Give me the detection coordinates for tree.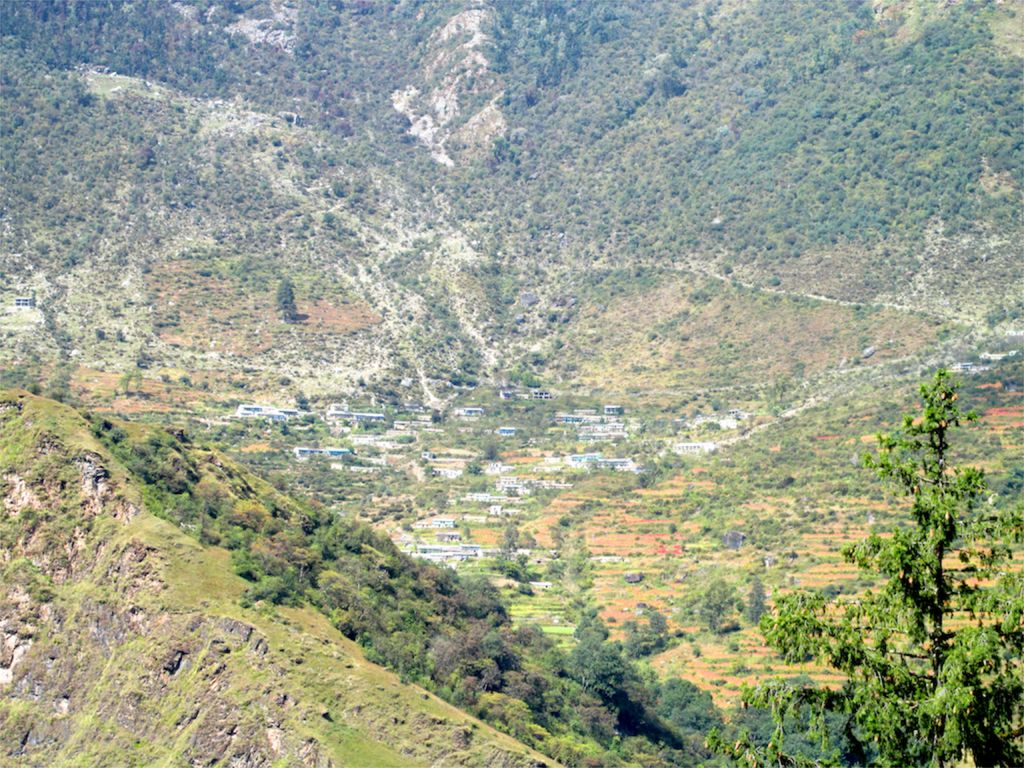
x1=568 y1=643 x2=627 y2=705.
